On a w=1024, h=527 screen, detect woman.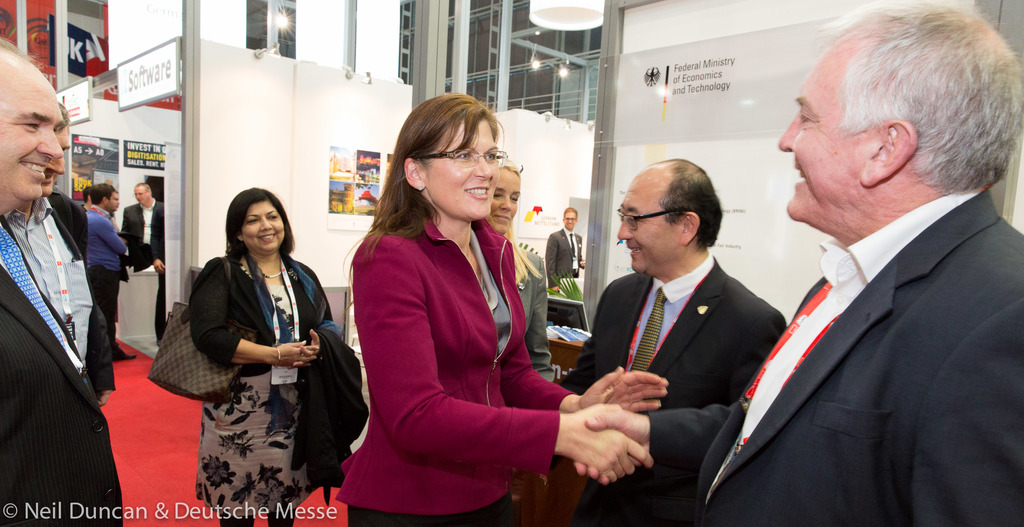
(331, 91, 672, 526).
